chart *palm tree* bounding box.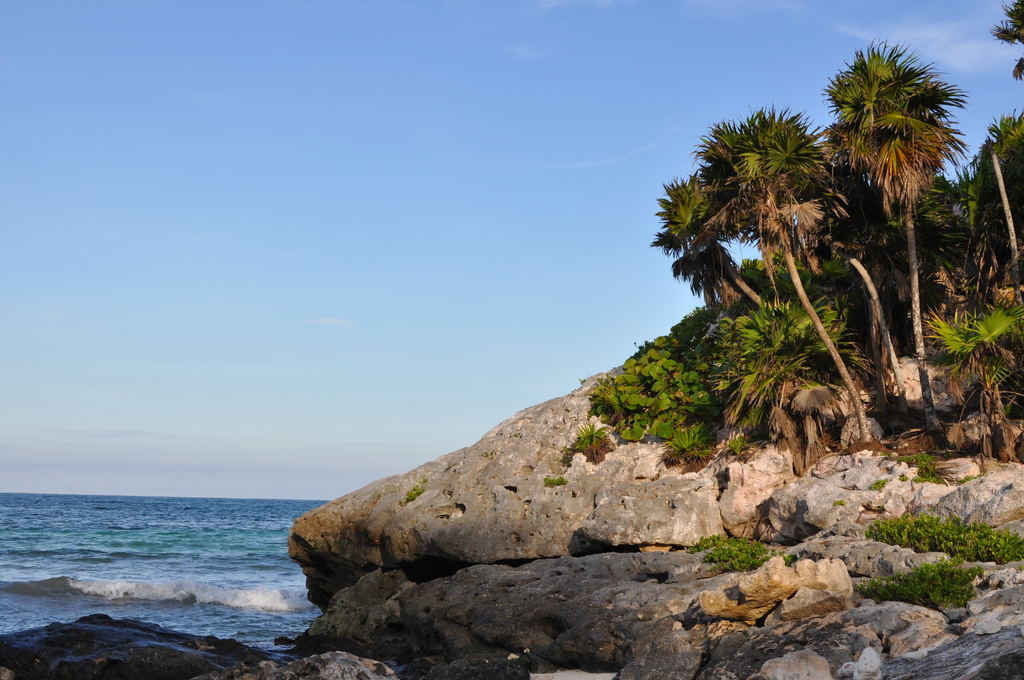
Charted: 838:60:973:438.
